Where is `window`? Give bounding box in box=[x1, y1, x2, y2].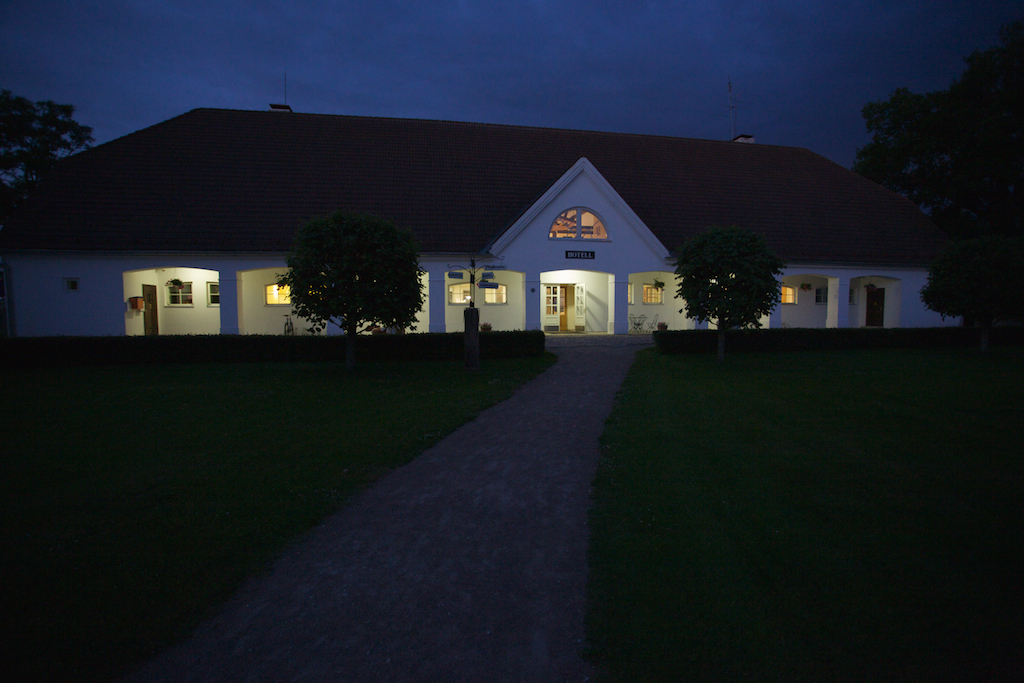
box=[815, 283, 831, 307].
